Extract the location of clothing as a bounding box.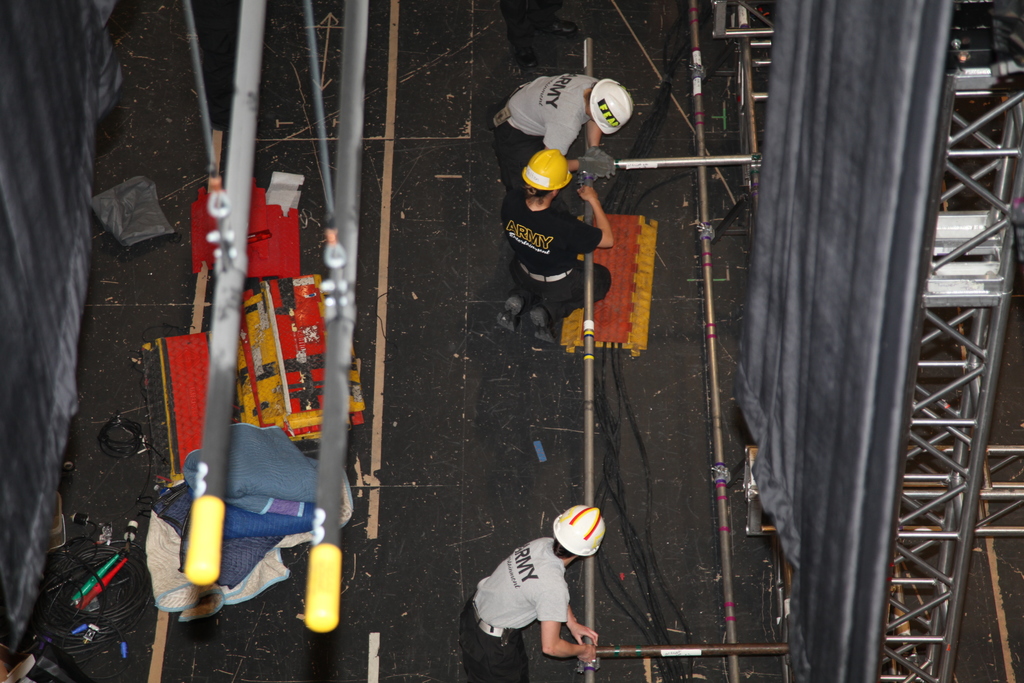
<box>458,535,570,682</box>.
